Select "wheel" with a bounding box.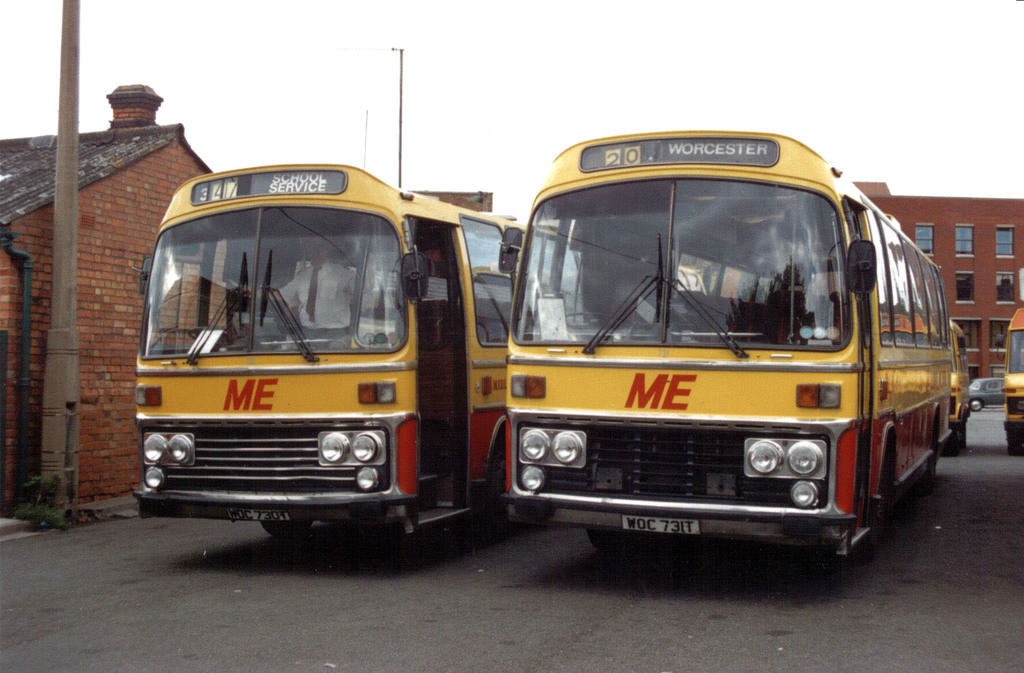
[left=925, top=445, right=945, bottom=494].
